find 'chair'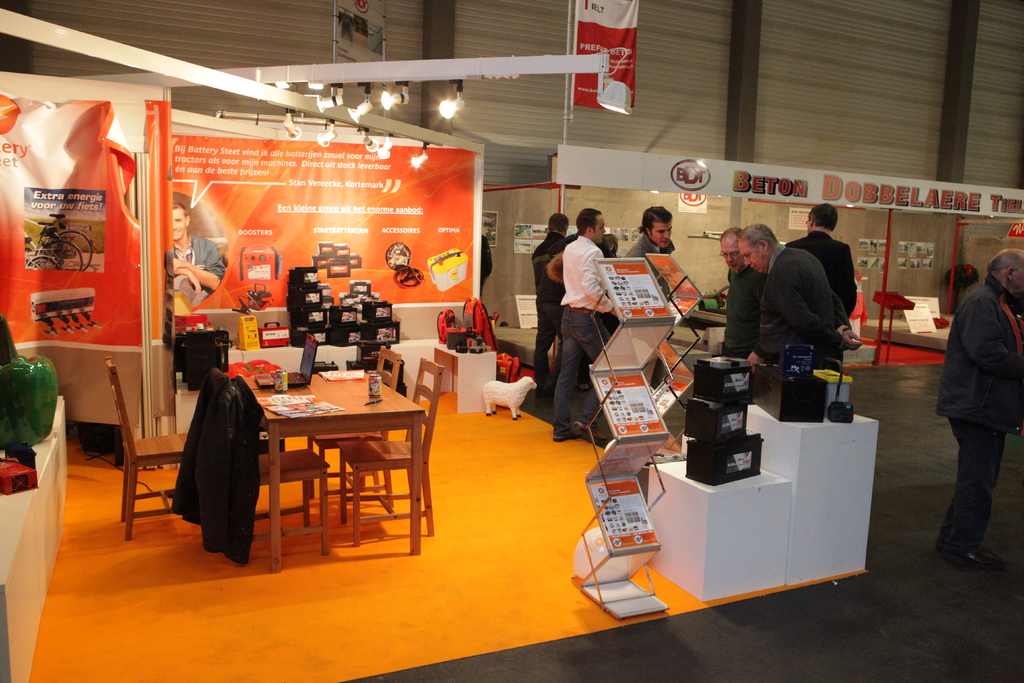
Rect(91, 359, 166, 561)
